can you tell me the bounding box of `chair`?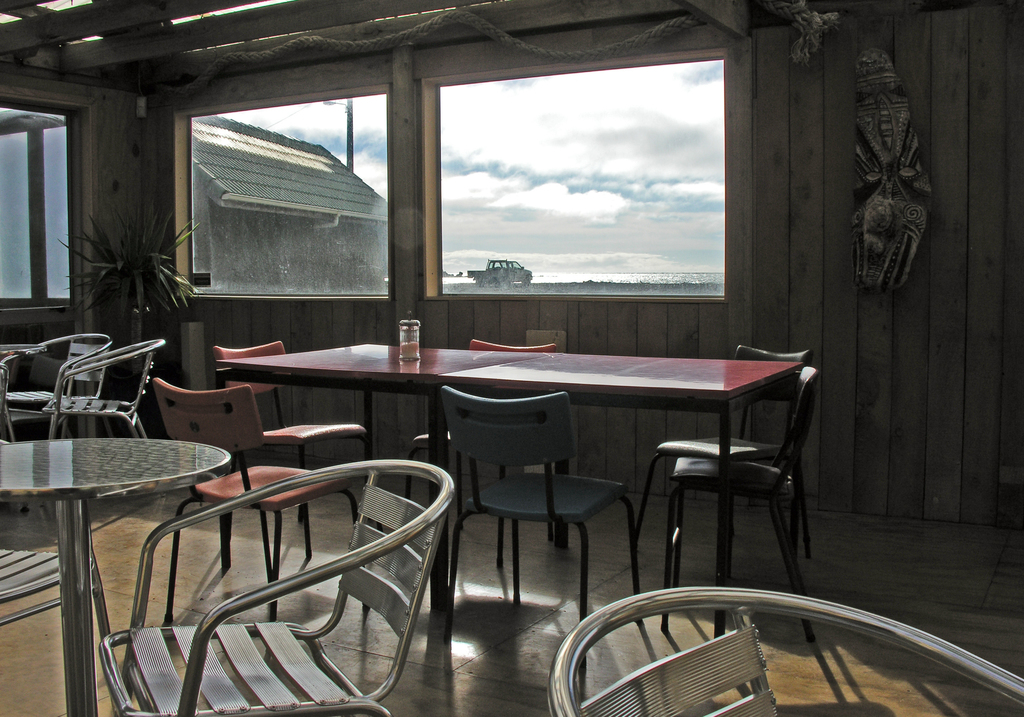
(x1=664, y1=365, x2=822, y2=583).
